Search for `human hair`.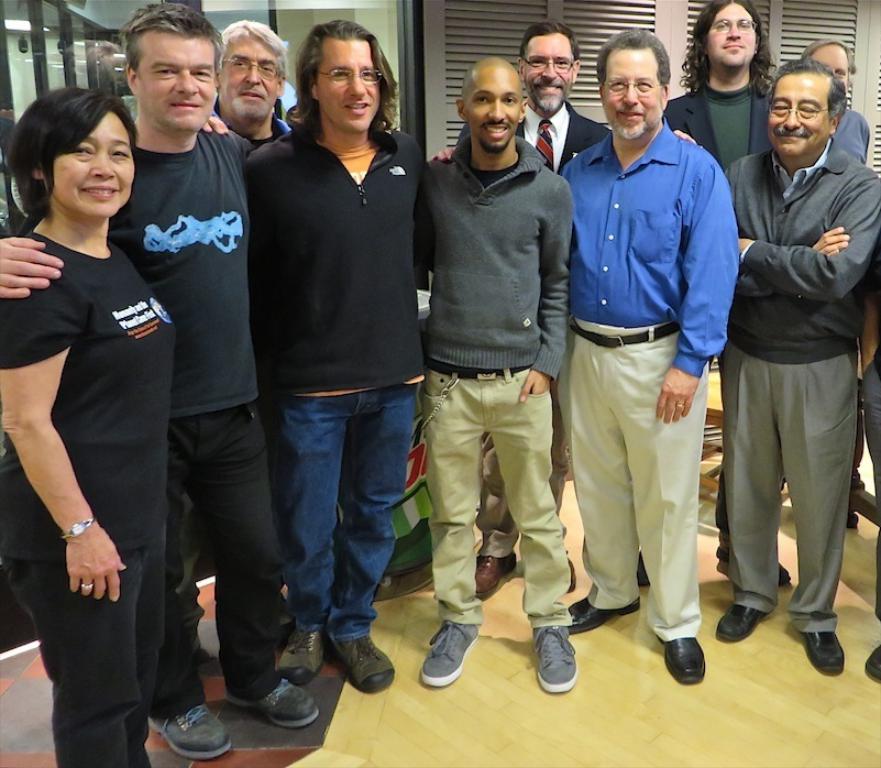
Found at {"left": 516, "top": 19, "right": 580, "bottom": 72}.
